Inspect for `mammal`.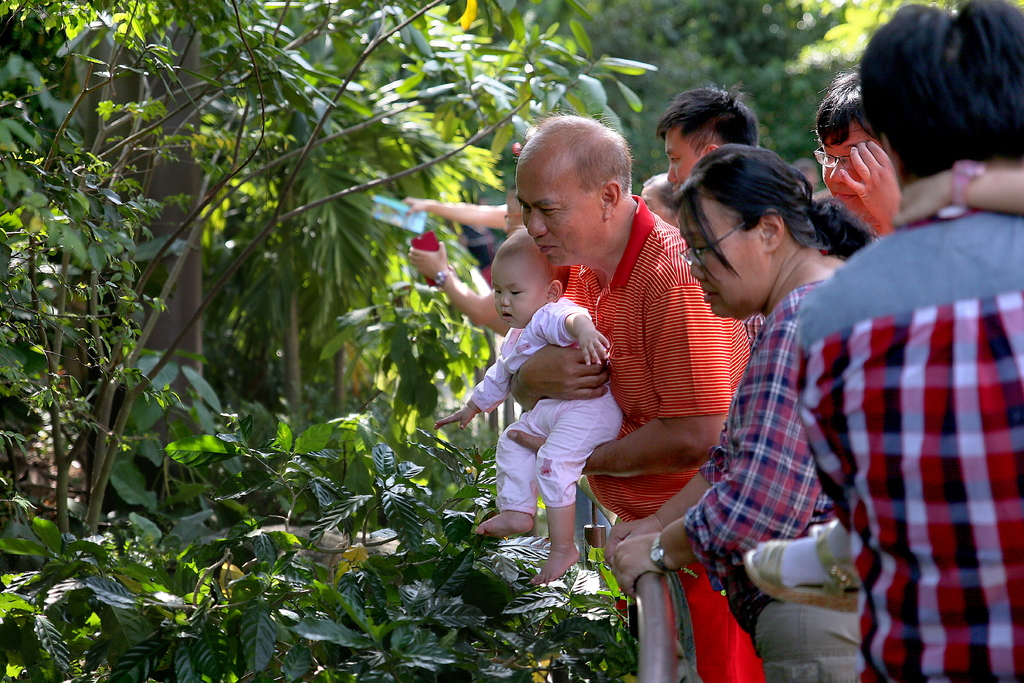
Inspection: (417,222,632,596).
